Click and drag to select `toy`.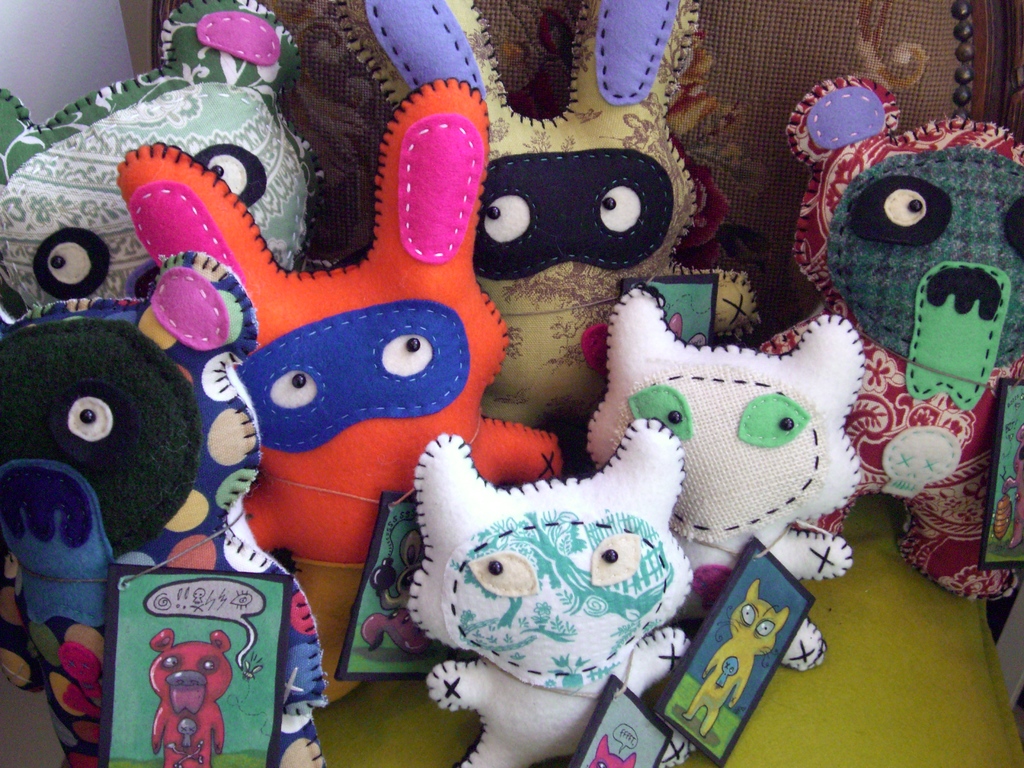
Selection: bbox(789, 124, 1023, 611).
